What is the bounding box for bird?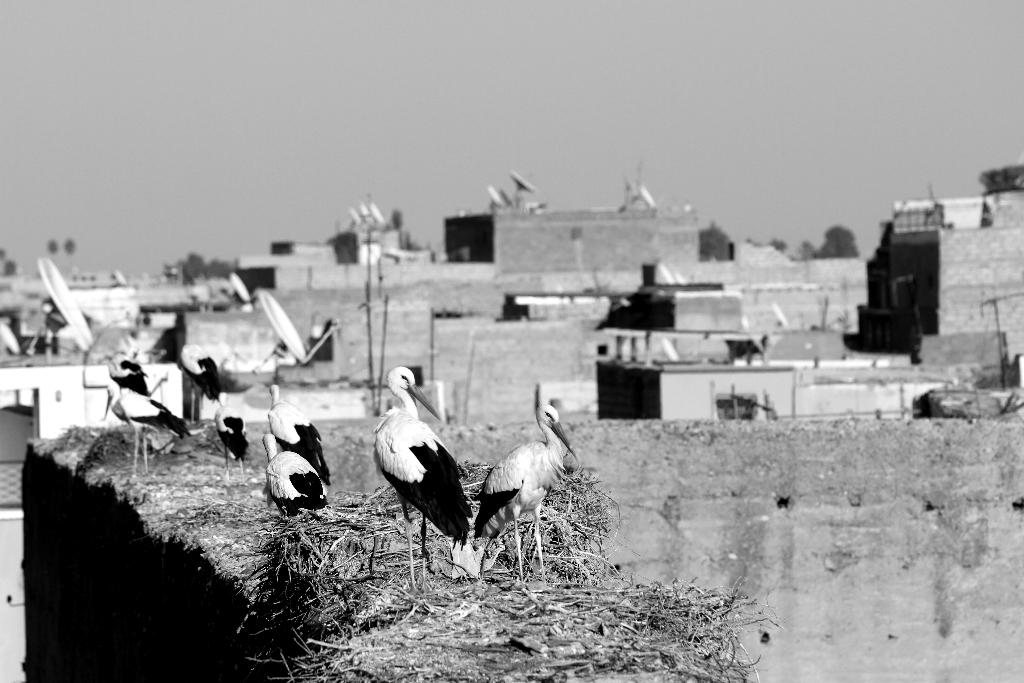
(270,378,337,495).
